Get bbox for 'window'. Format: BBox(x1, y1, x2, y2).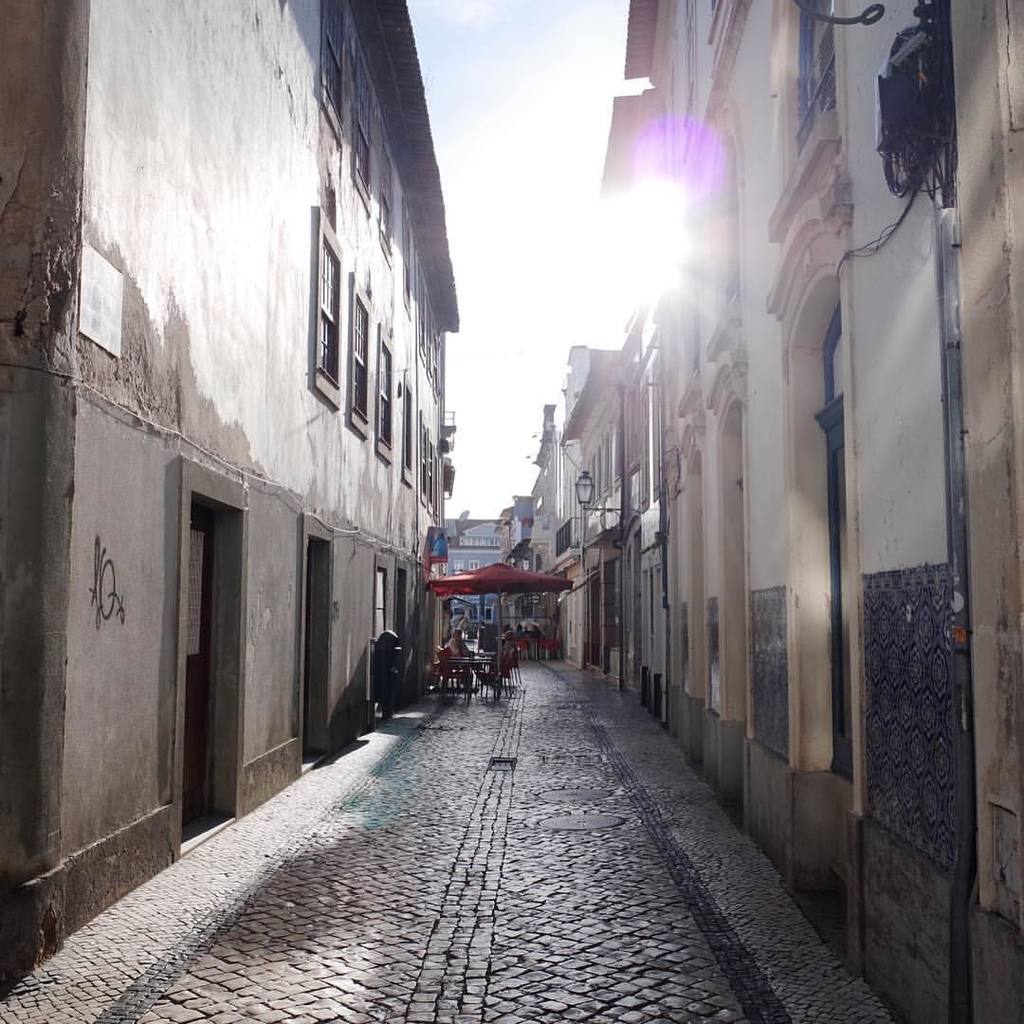
BBox(354, 265, 370, 433).
